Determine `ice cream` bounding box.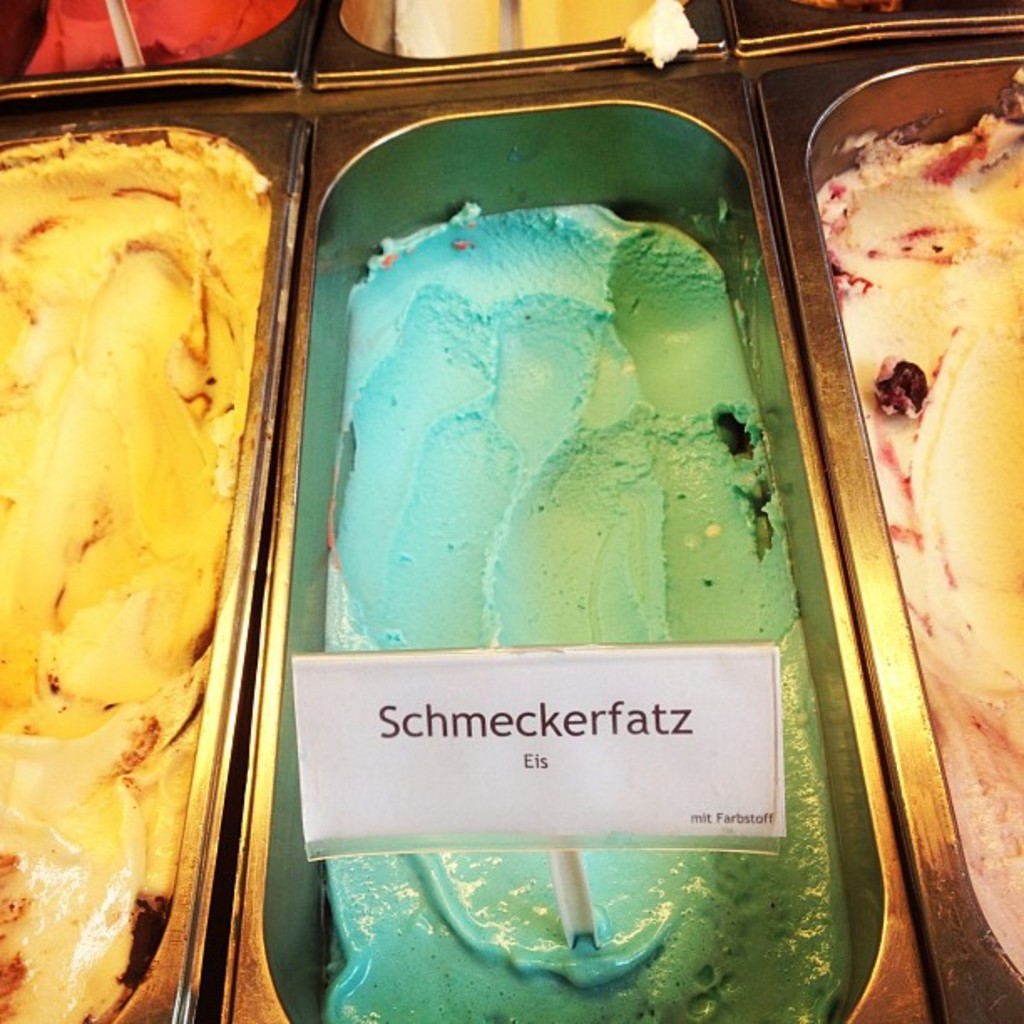
Determined: crop(815, 72, 1022, 986).
